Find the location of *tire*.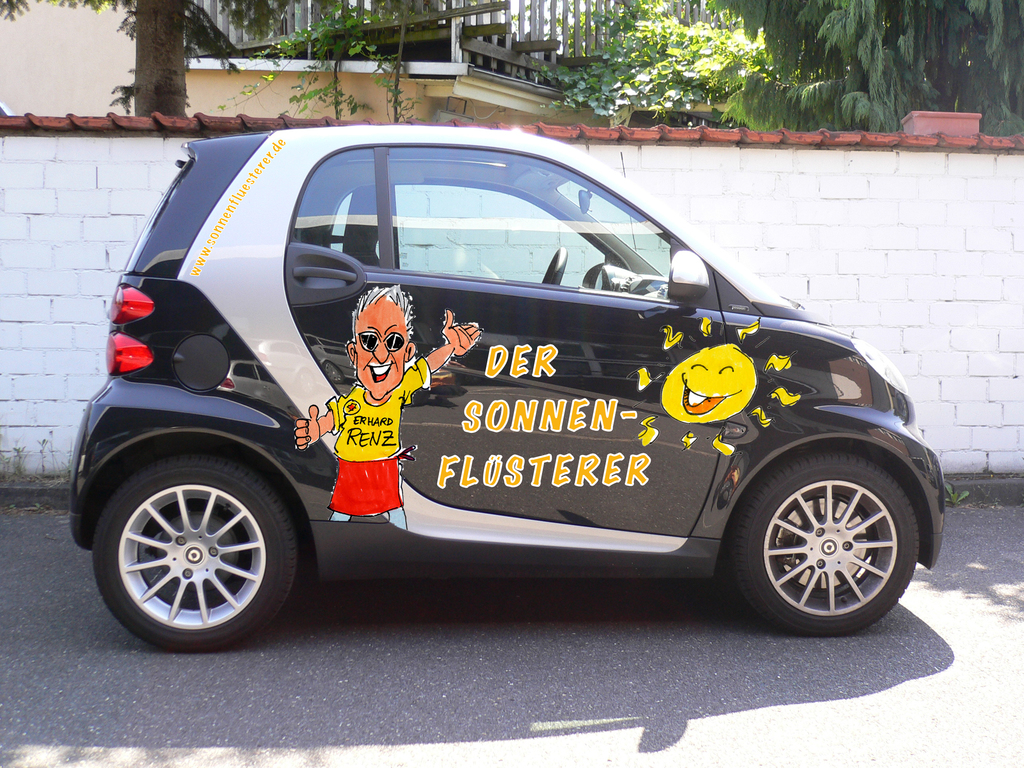
Location: [96, 472, 323, 645].
